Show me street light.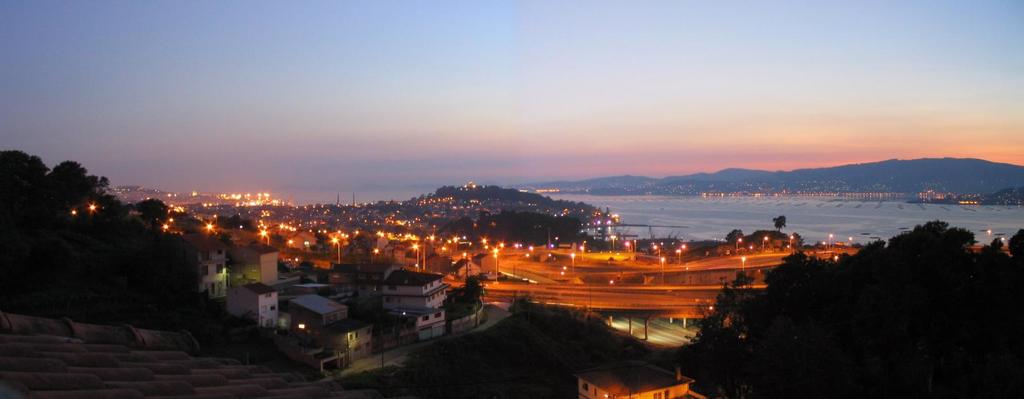
street light is here: 762/234/771/252.
